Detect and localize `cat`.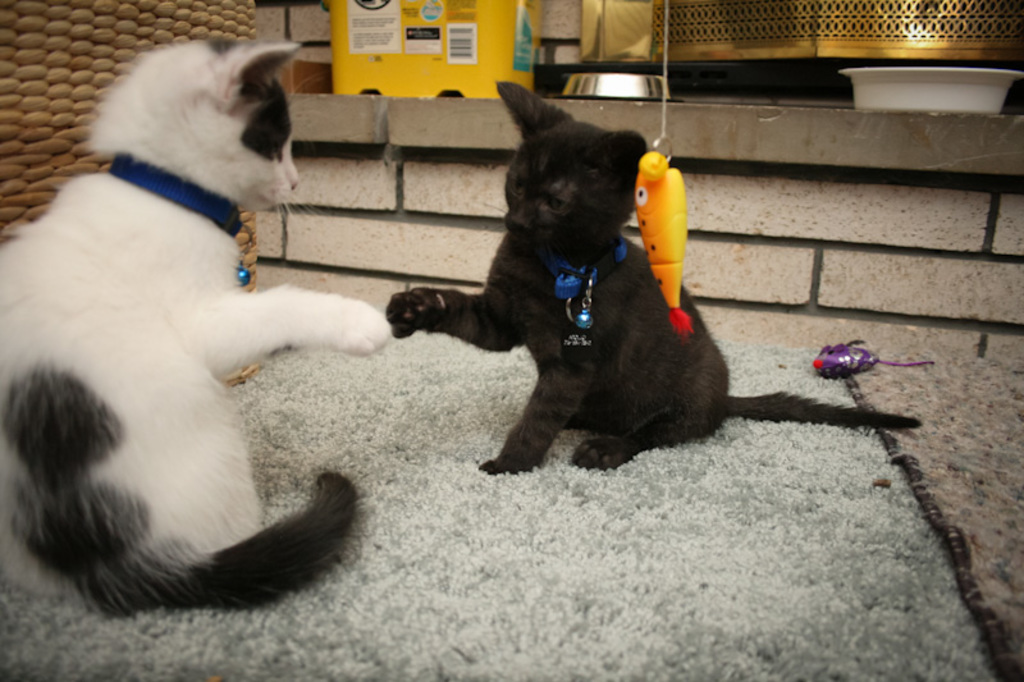
Localized at pyautogui.locateOnScreen(4, 44, 393, 612).
